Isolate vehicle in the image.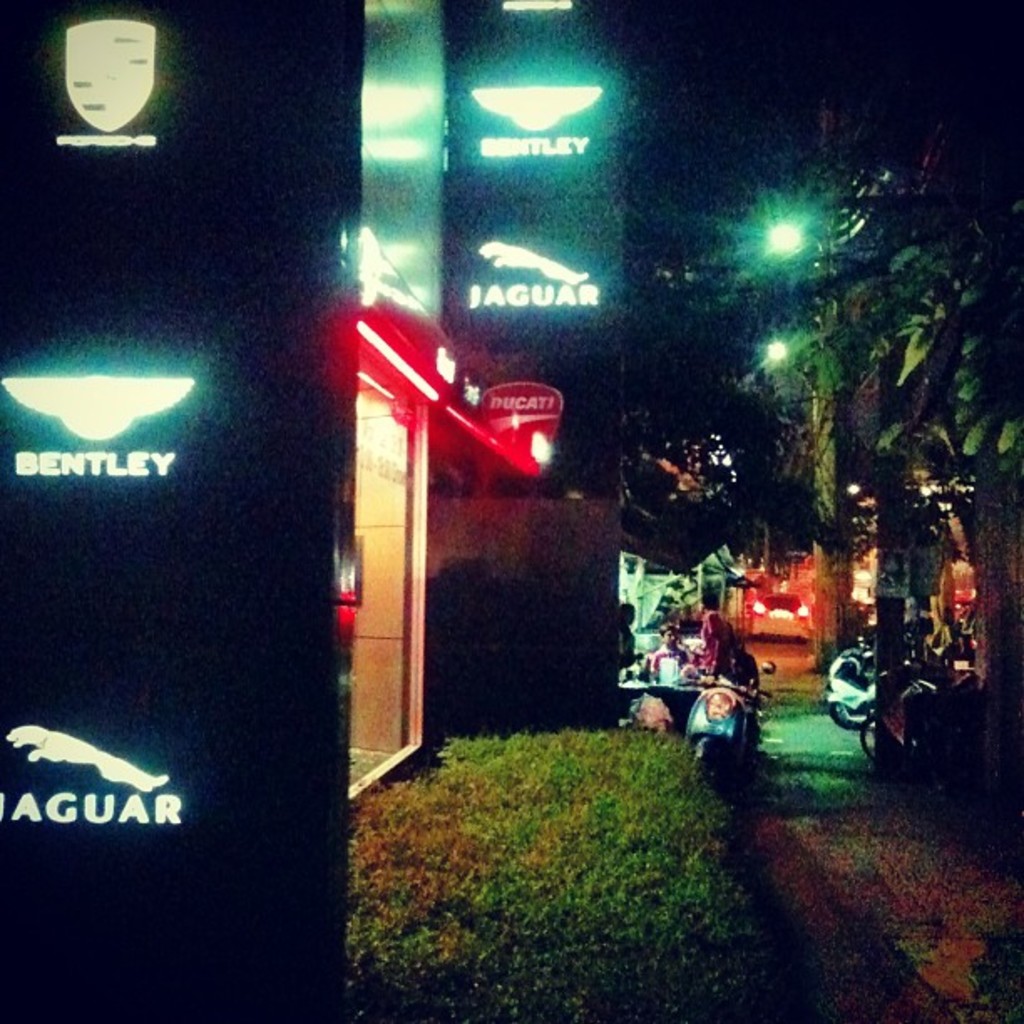
Isolated region: (x1=857, y1=698, x2=883, y2=760).
